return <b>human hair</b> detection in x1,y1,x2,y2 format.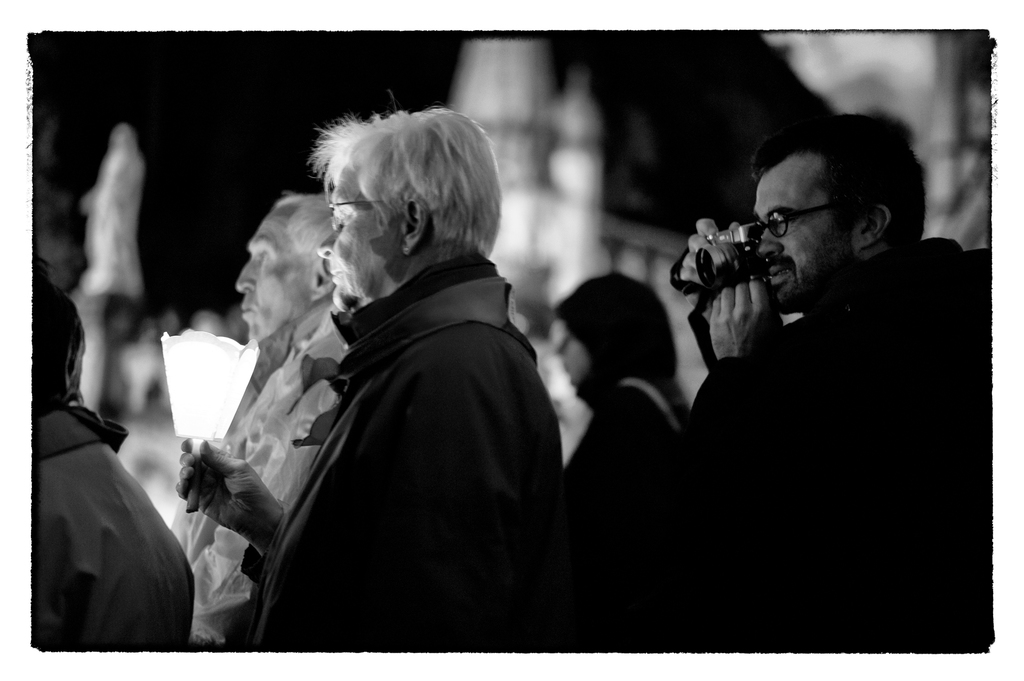
753,115,925,251.
